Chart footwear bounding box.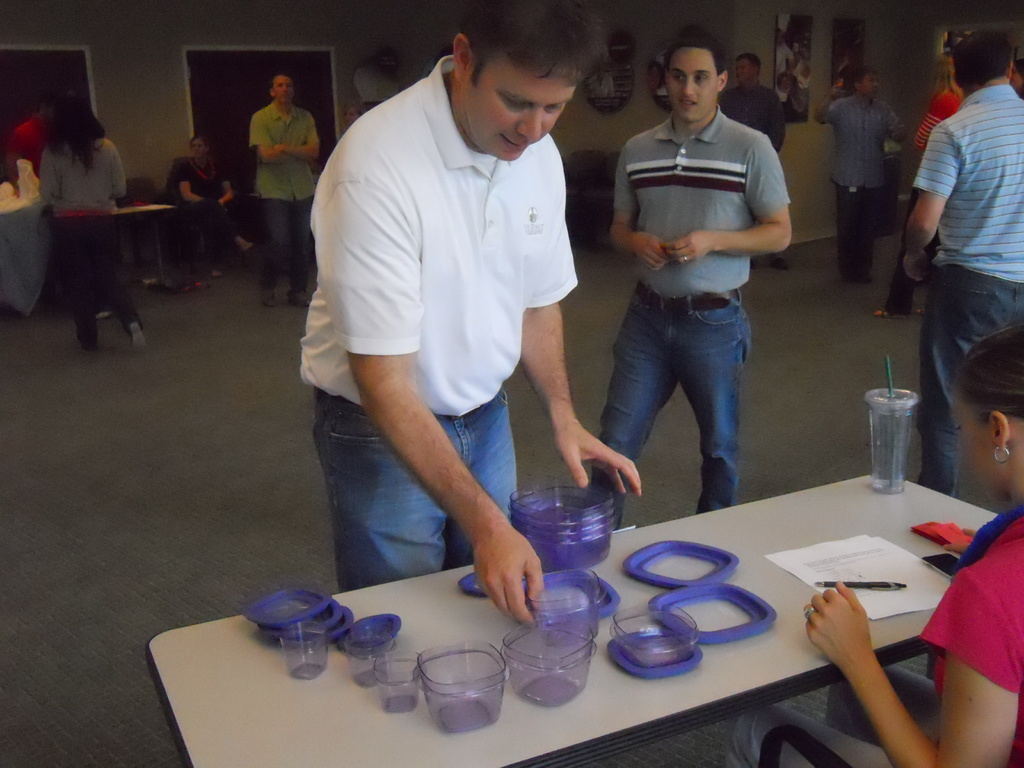
Charted: crop(73, 320, 98, 347).
